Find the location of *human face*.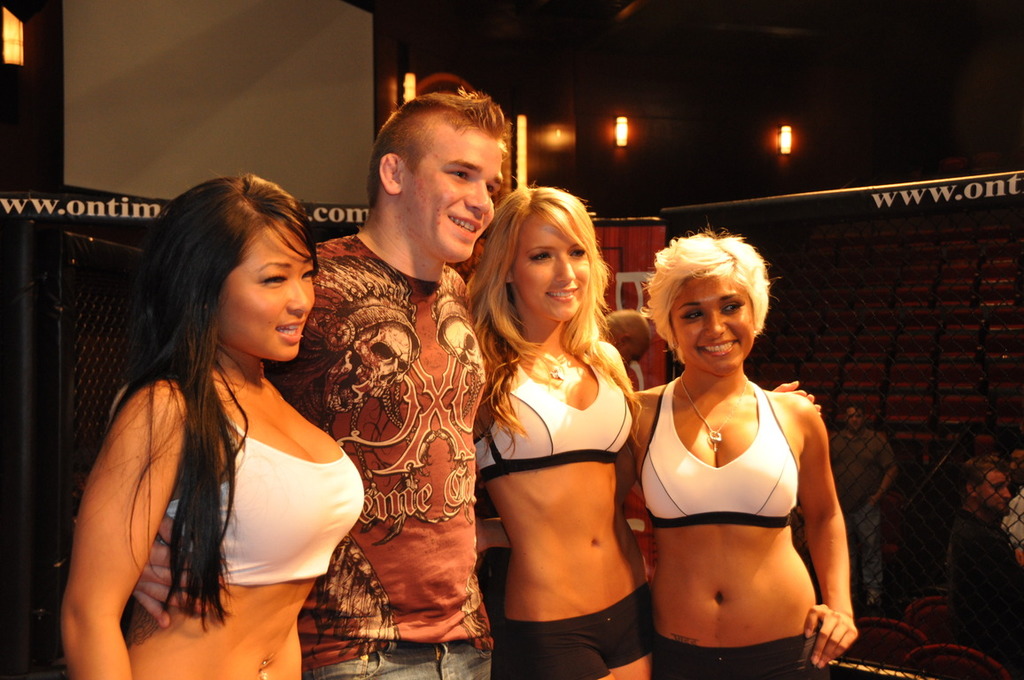
Location: bbox=(512, 213, 594, 321).
